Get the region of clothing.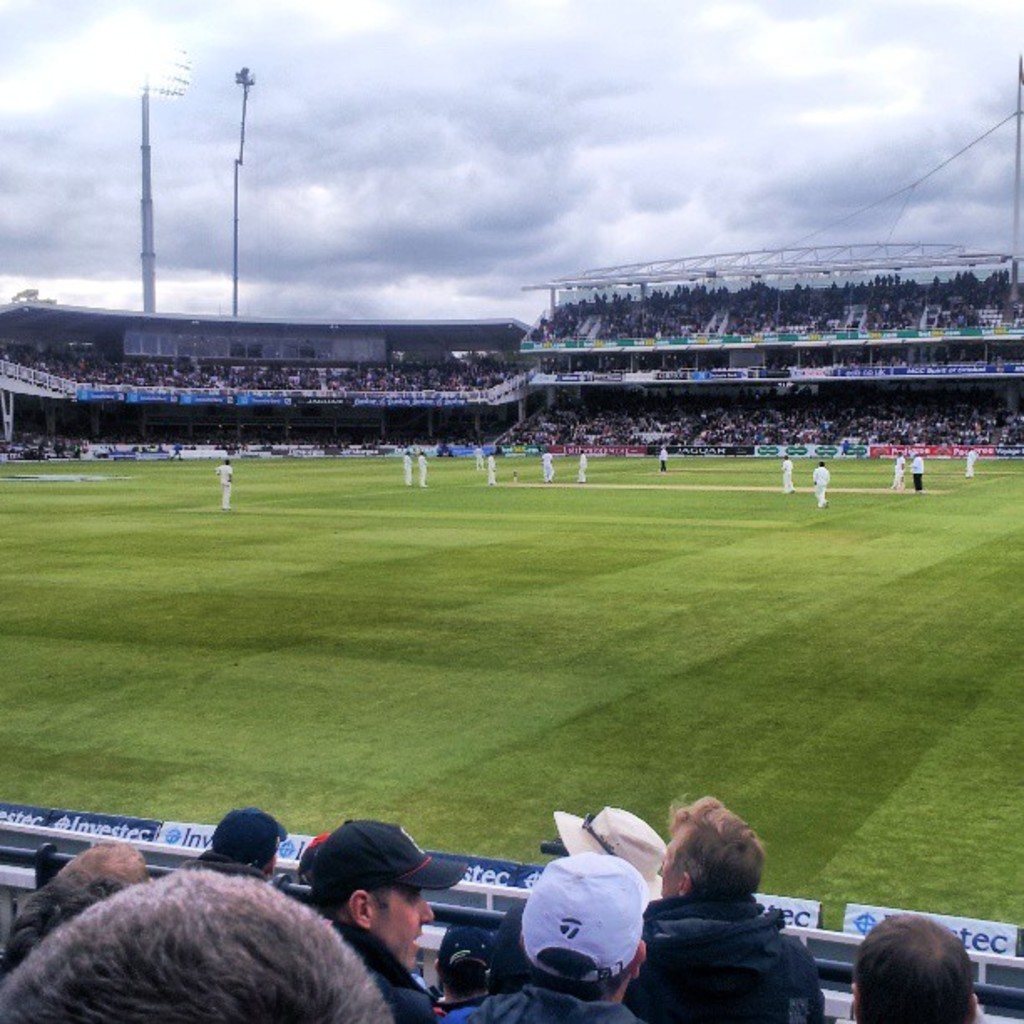
detection(417, 462, 422, 485).
